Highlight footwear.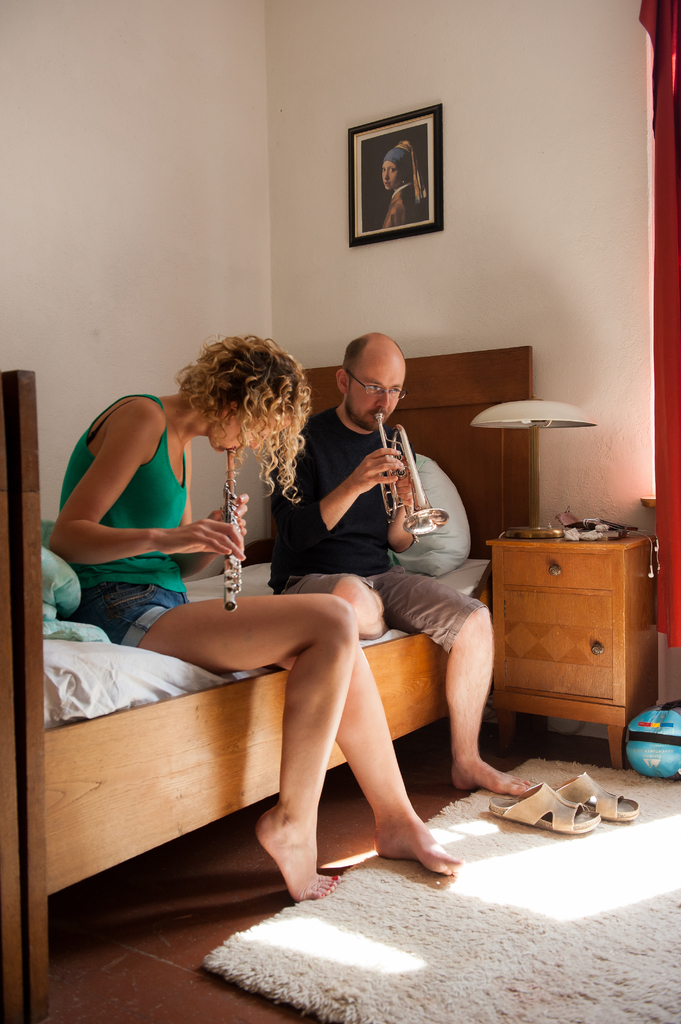
Highlighted region: 489 779 603 830.
